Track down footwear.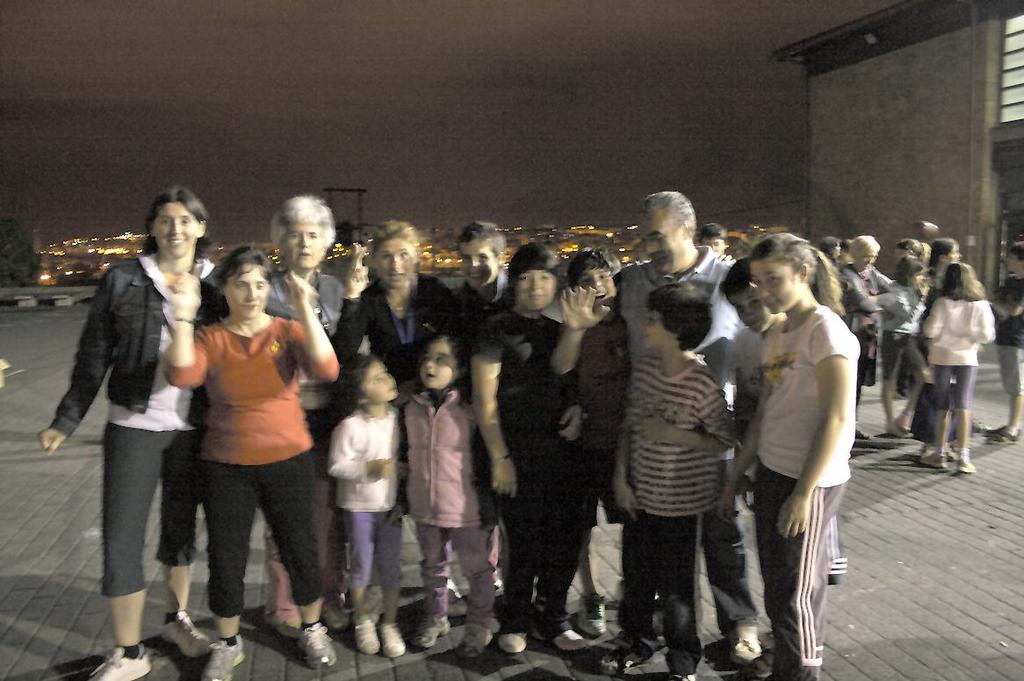
Tracked to bbox(267, 611, 304, 634).
